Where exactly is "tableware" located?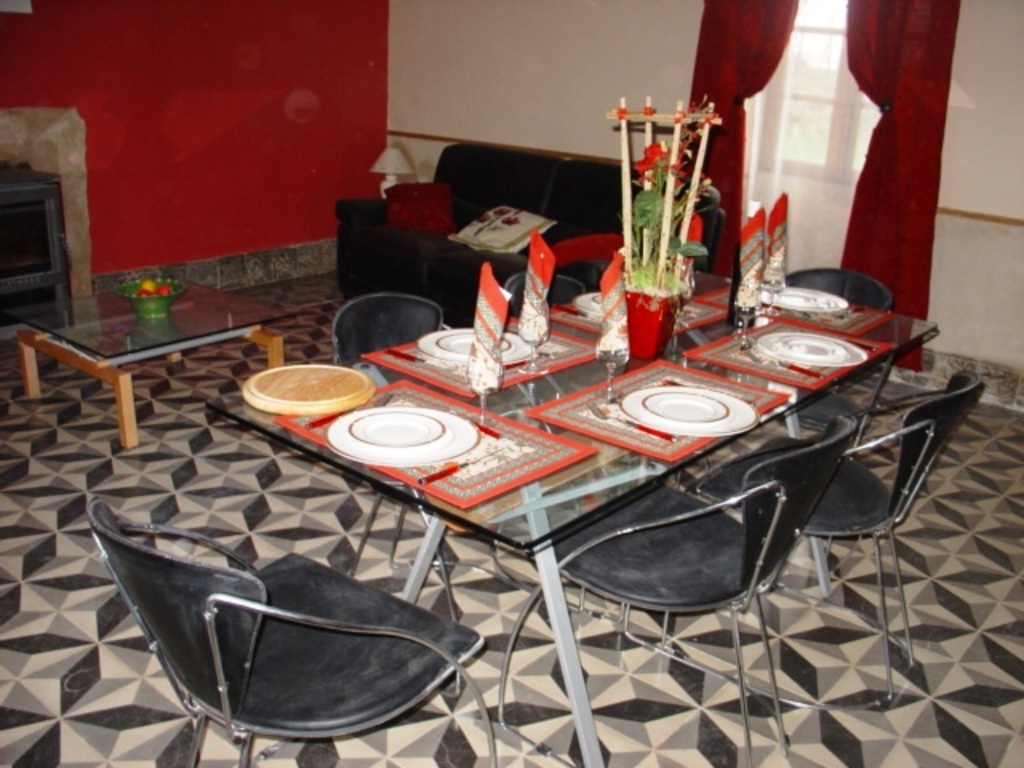
Its bounding box is select_region(755, 278, 846, 317).
